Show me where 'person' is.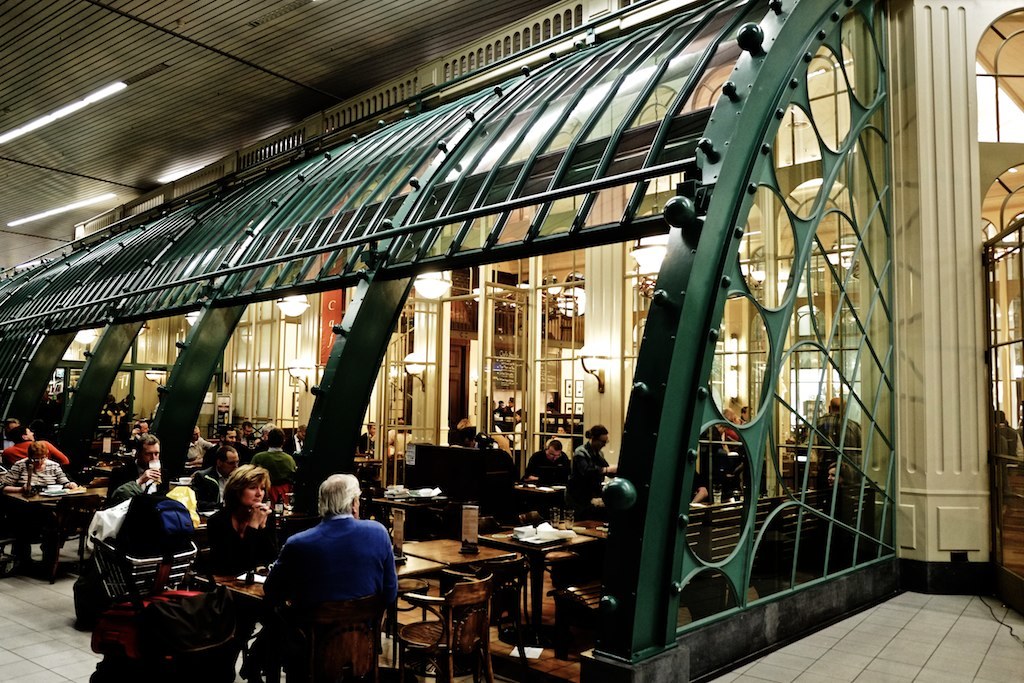
'person' is at rect(106, 431, 174, 505).
